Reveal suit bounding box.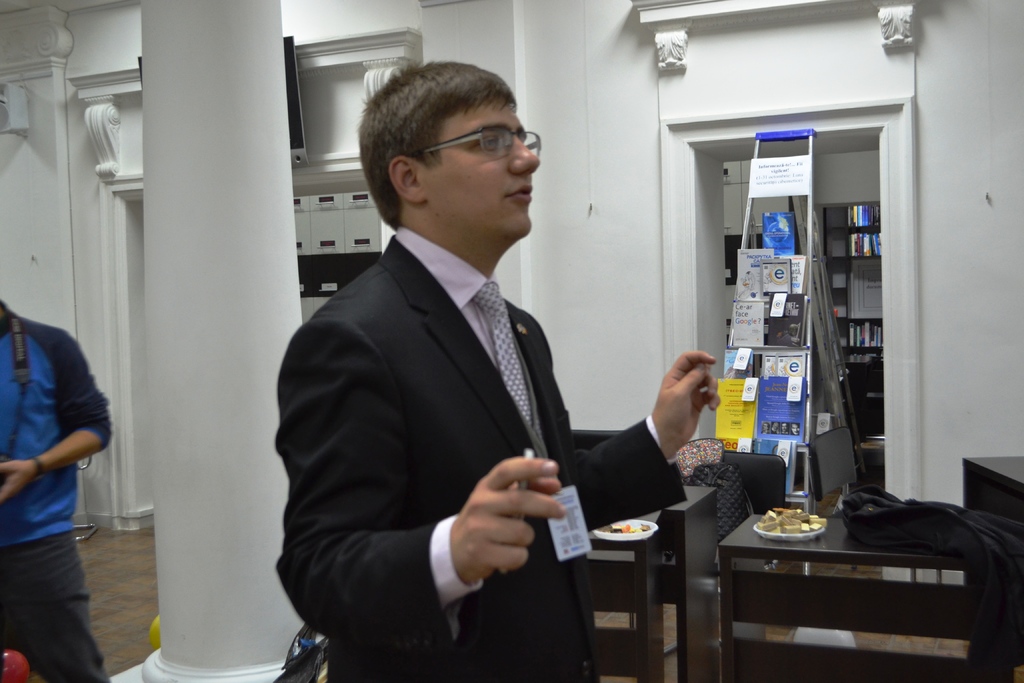
Revealed: select_region(296, 85, 632, 670).
